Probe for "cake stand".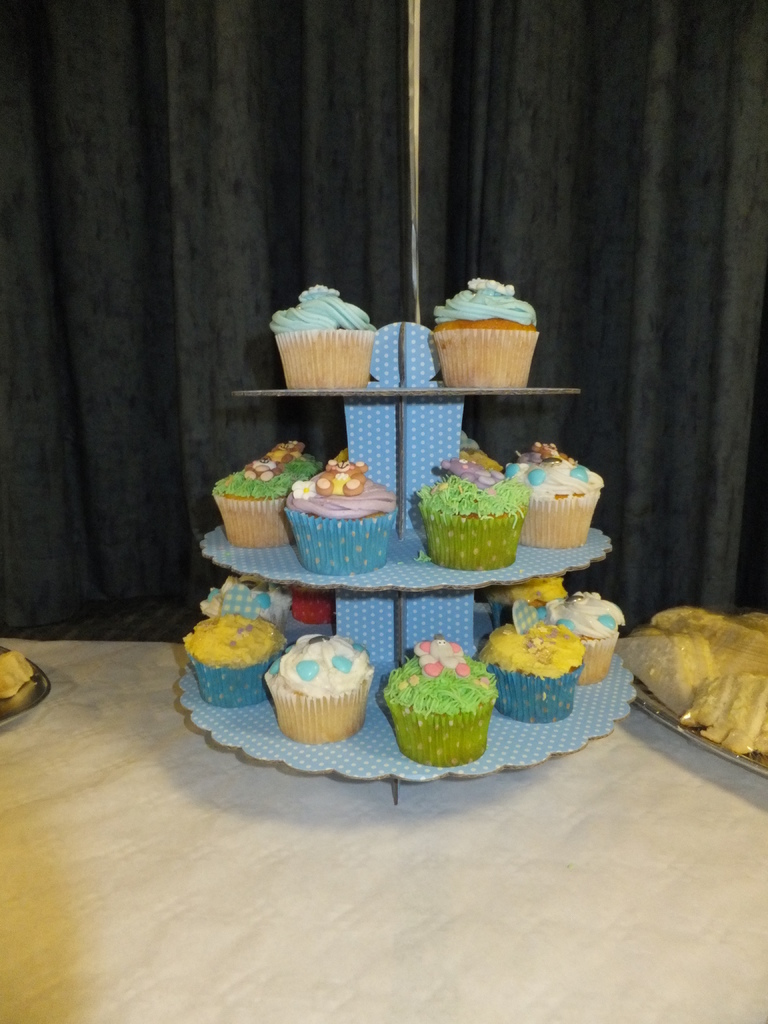
Probe result: [178,380,639,805].
